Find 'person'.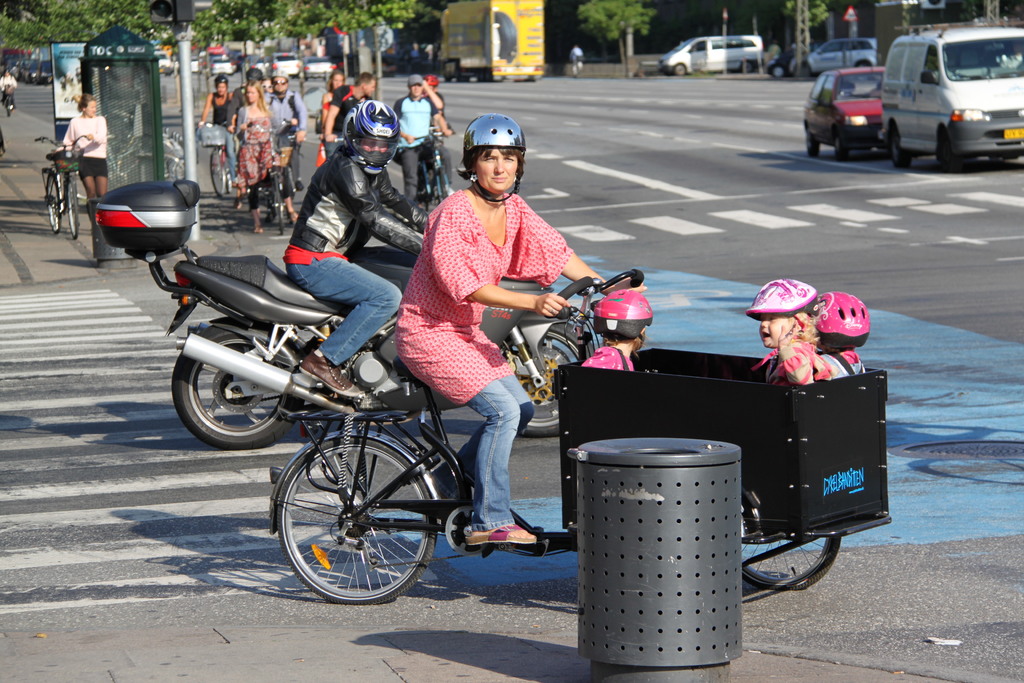
<region>811, 289, 872, 381</region>.
